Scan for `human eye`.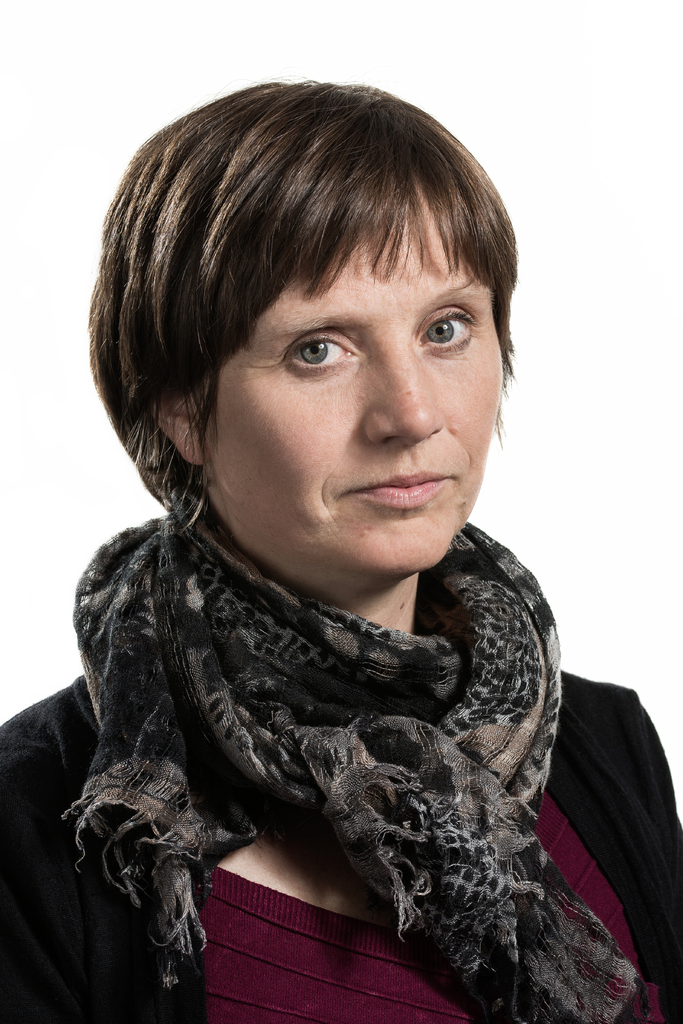
Scan result: 409,301,477,352.
